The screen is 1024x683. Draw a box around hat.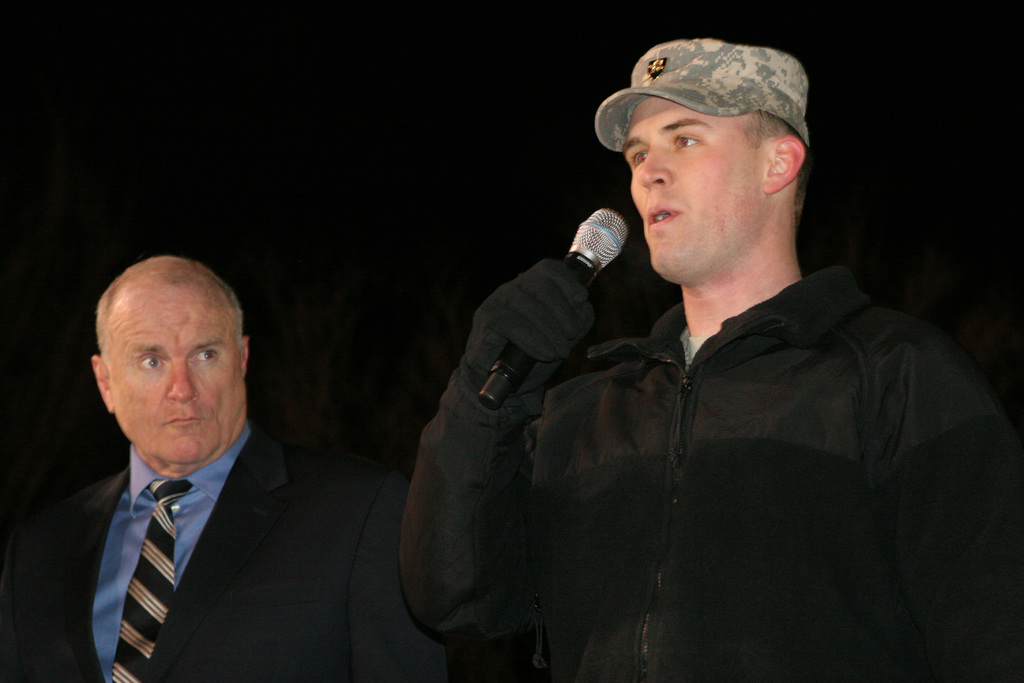
bbox=(594, 38, 813, 153).
